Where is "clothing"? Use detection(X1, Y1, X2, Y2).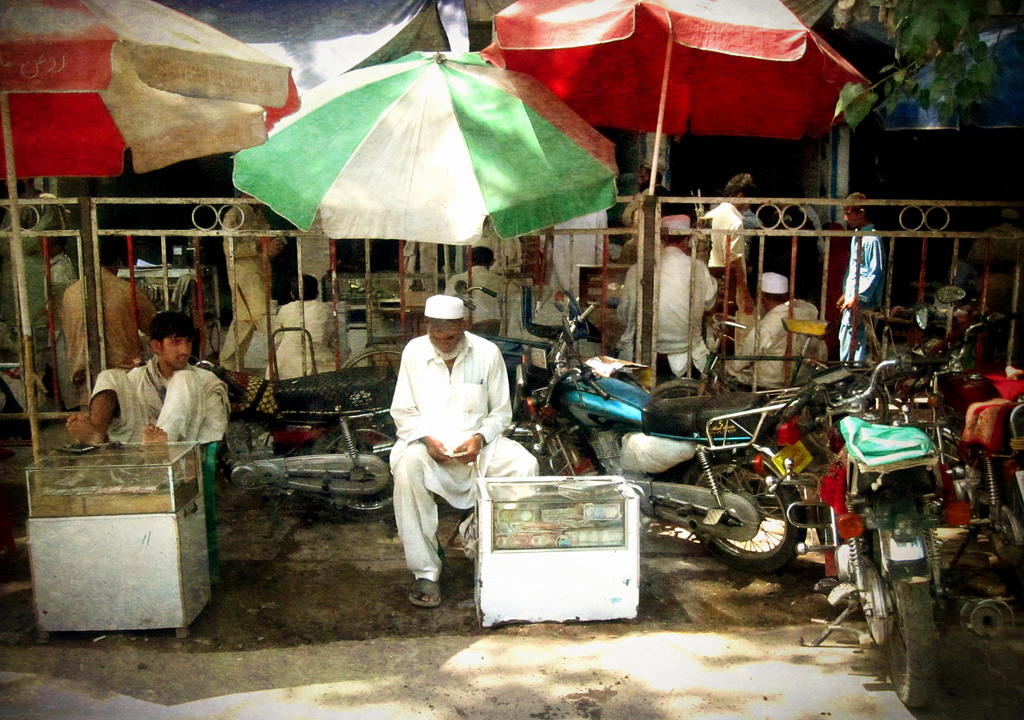
detection(86, 365, 229, 439).
